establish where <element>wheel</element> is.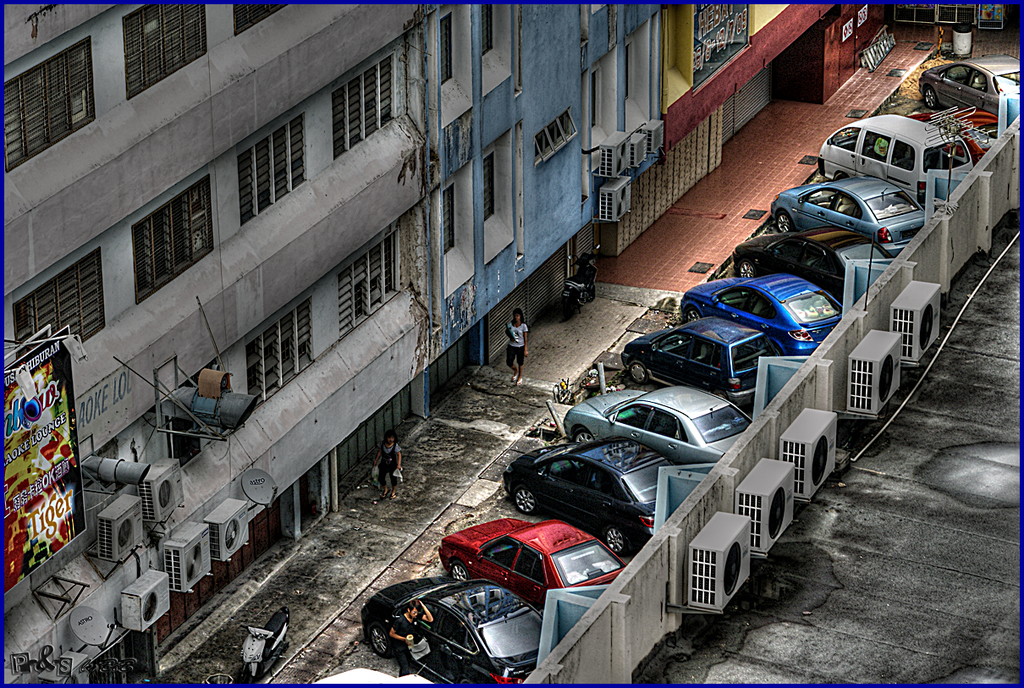
Established at {"x1": 599, "y1": 529, "x2": 625, "y2": 553}.
